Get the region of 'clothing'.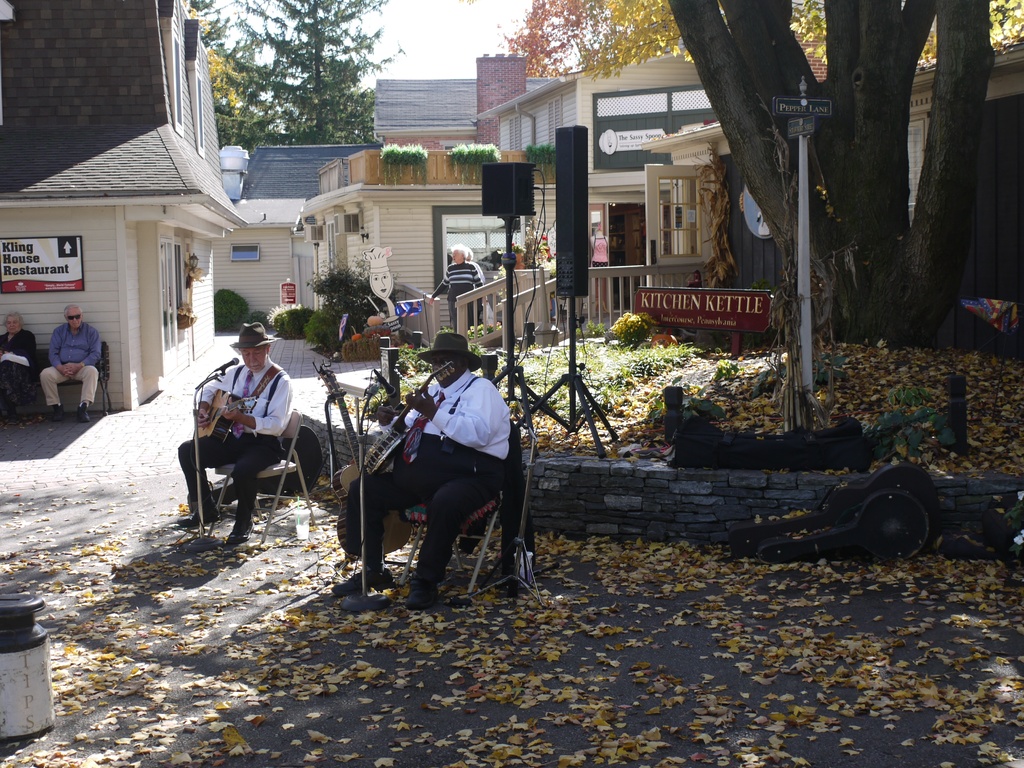
box(378, 353, 528, 573).
